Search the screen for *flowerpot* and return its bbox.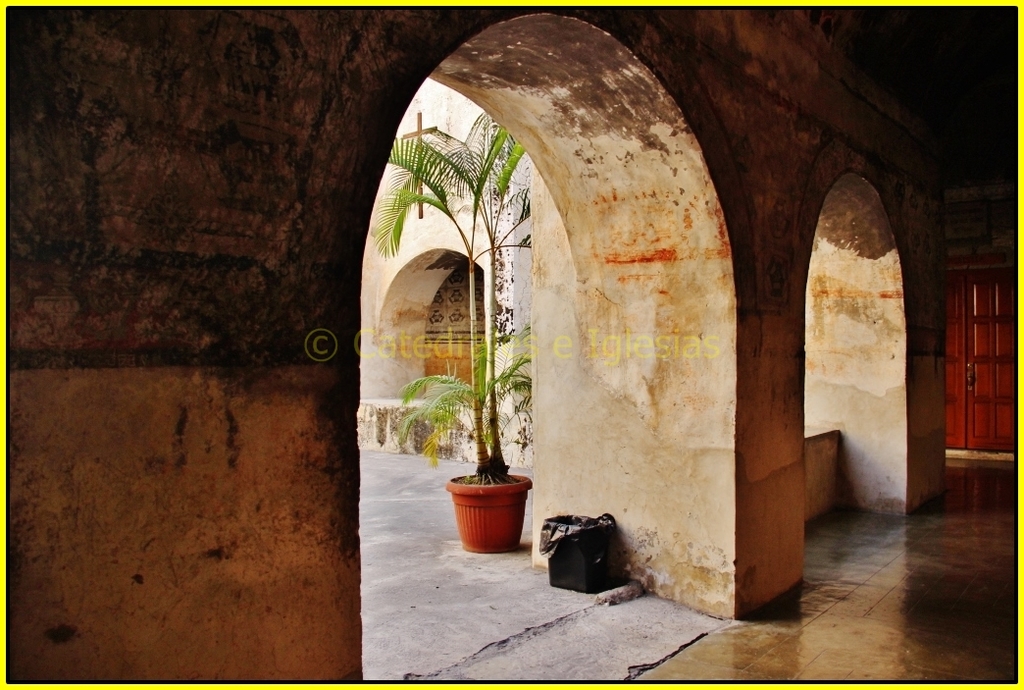
Found: {"x1": 450, "y1": 475, "x2": 536, "y2": 553}.
